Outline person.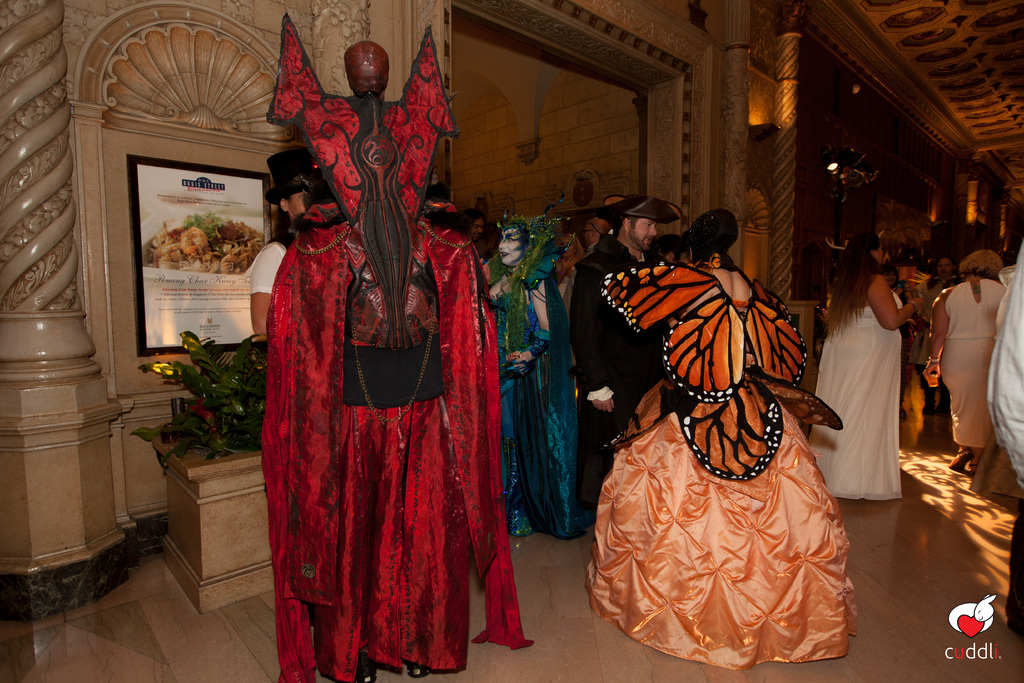
Outline: bbox=(476, 216, 582, 451).
